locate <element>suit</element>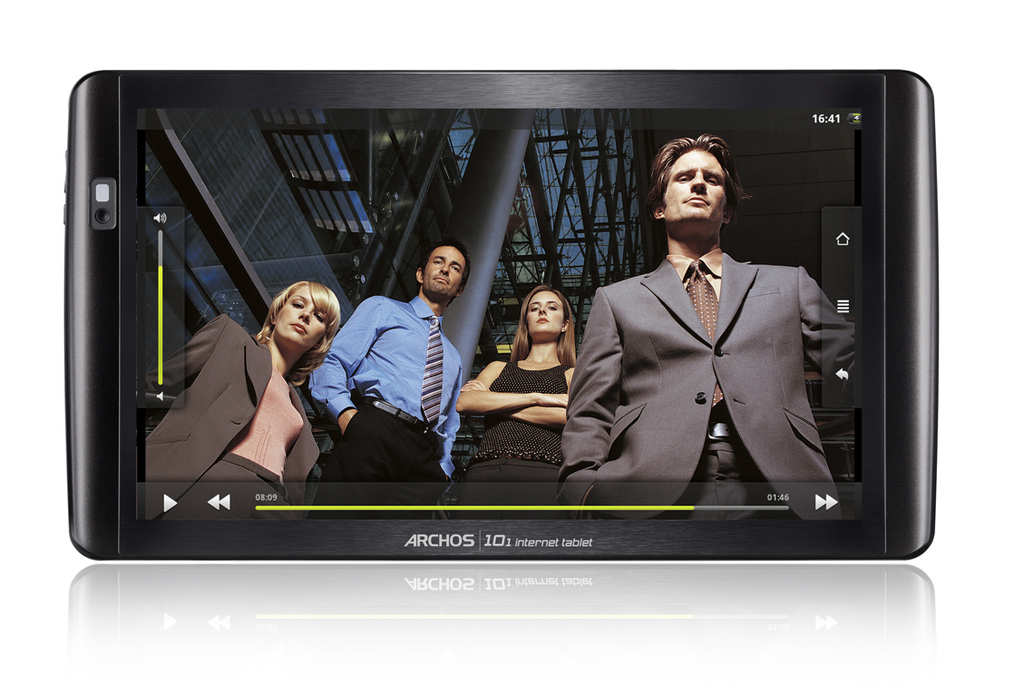
[557,247,854,517]
